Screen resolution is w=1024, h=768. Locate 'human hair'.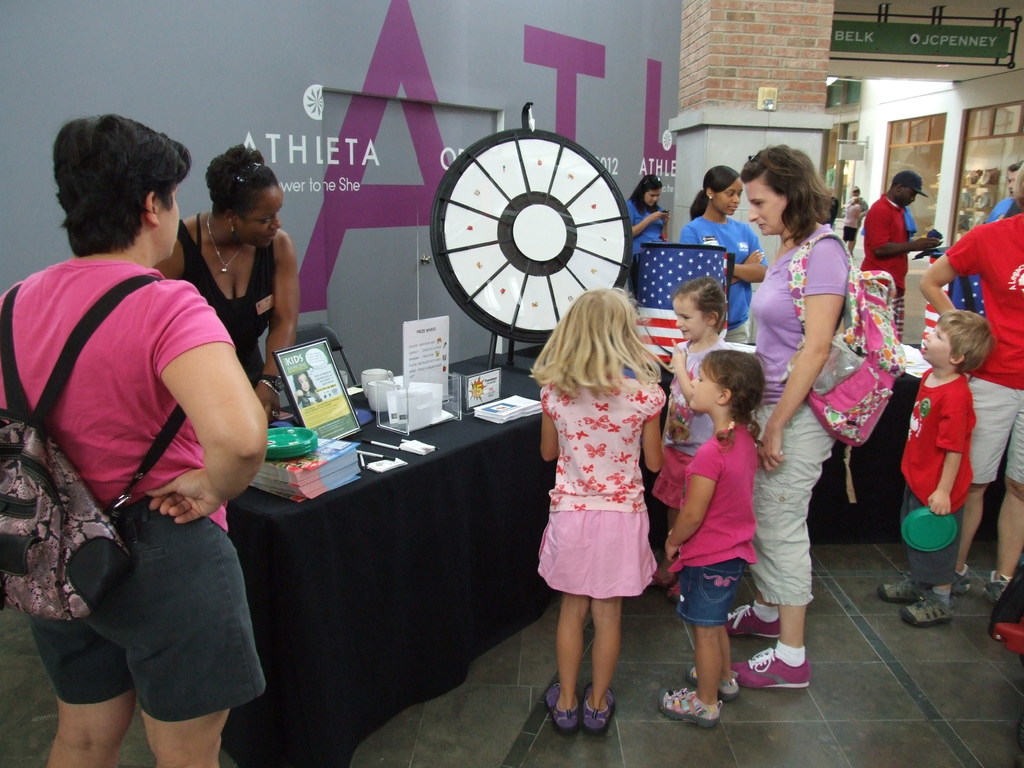
detection(938, 310, 1000, 377).
